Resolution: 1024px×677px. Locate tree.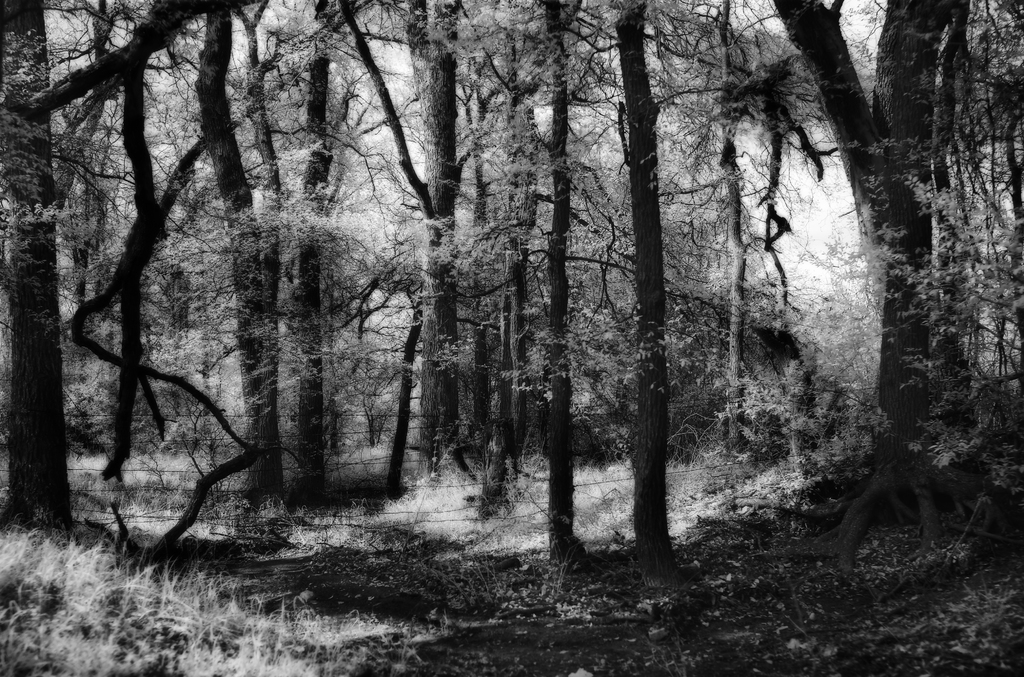
detection(0, 0, 171, 566).
